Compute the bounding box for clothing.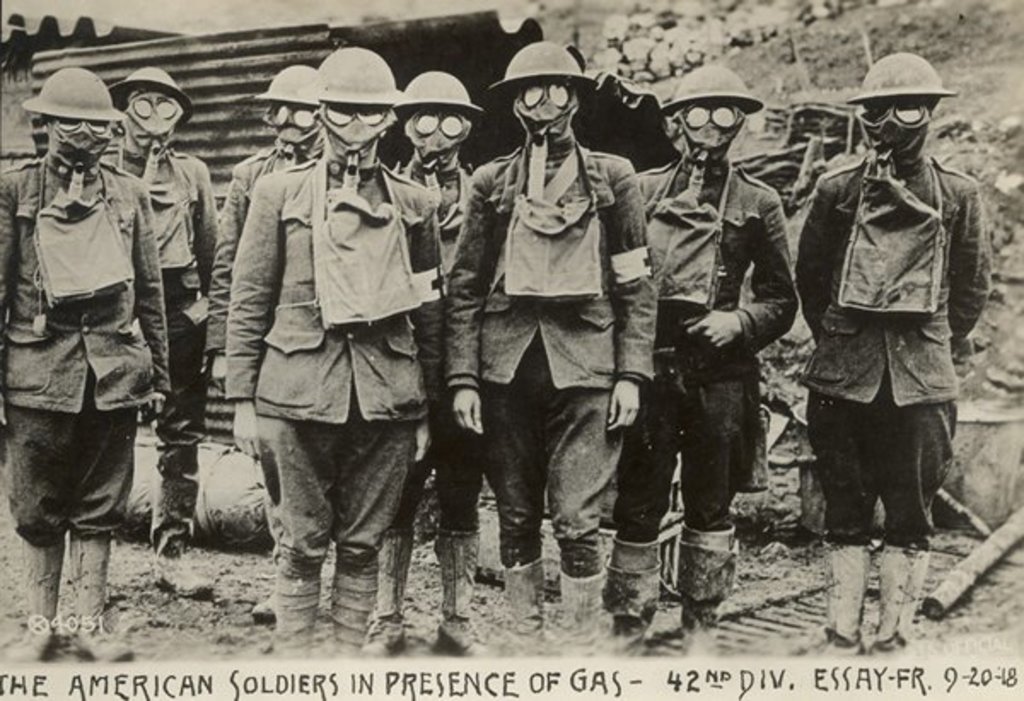
375 154 476 534.
